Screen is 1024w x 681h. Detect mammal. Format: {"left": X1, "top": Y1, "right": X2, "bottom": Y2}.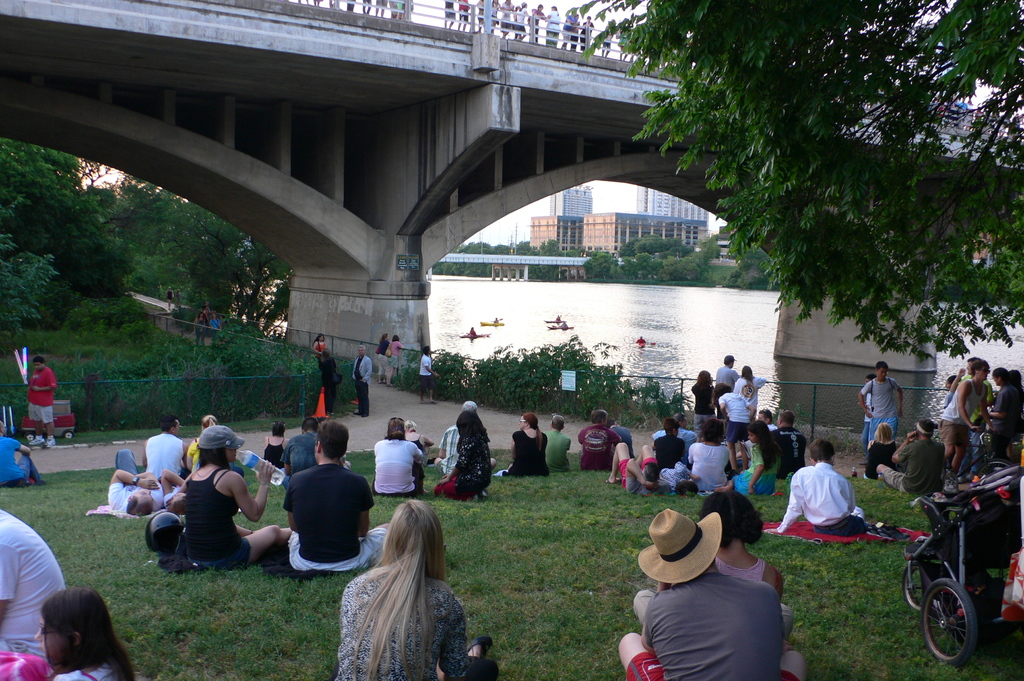
{"left": 656, "top": 419, "right": 687, "bottom": 460}.
